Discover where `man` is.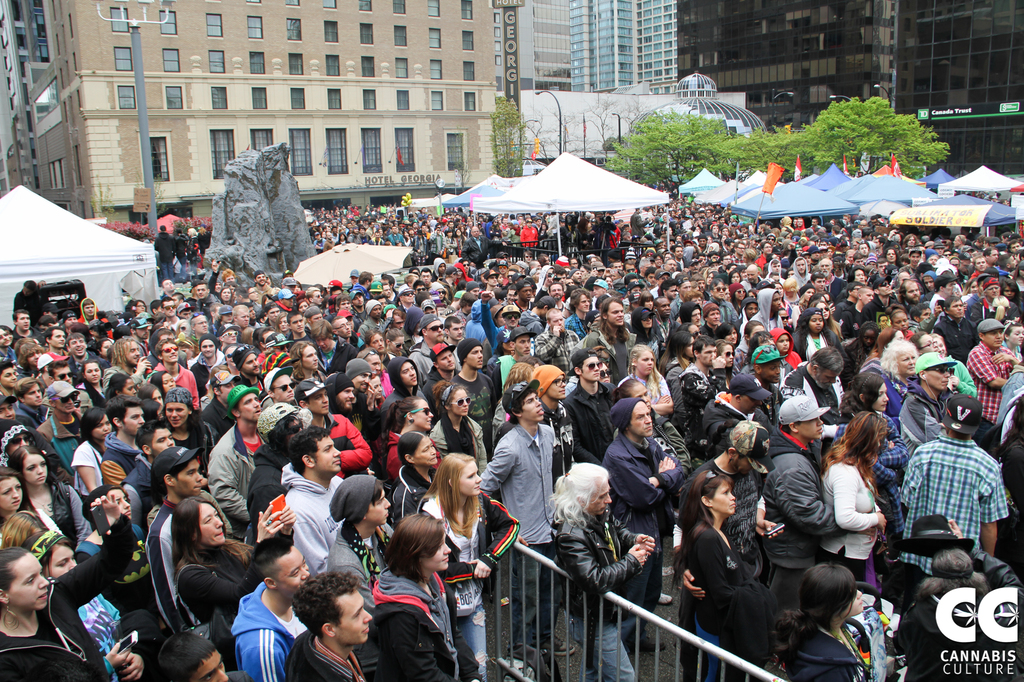
Discovered at l=0, t=397, r=36, b=429.
